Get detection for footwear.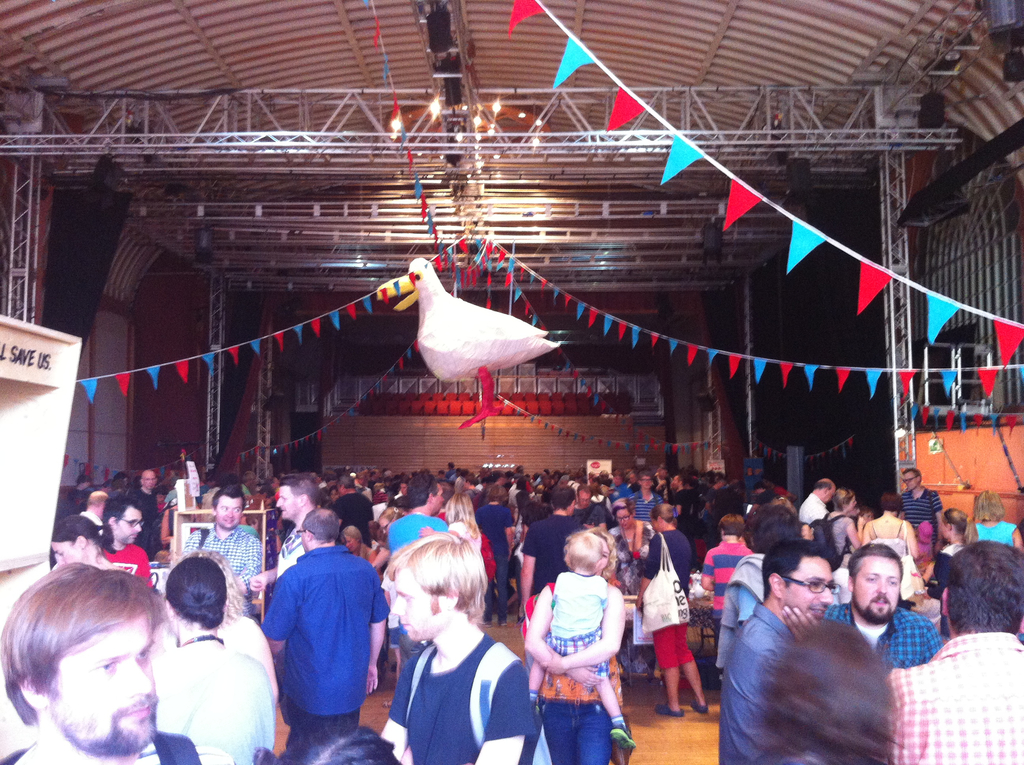
Detection: (492,606,505,622).
